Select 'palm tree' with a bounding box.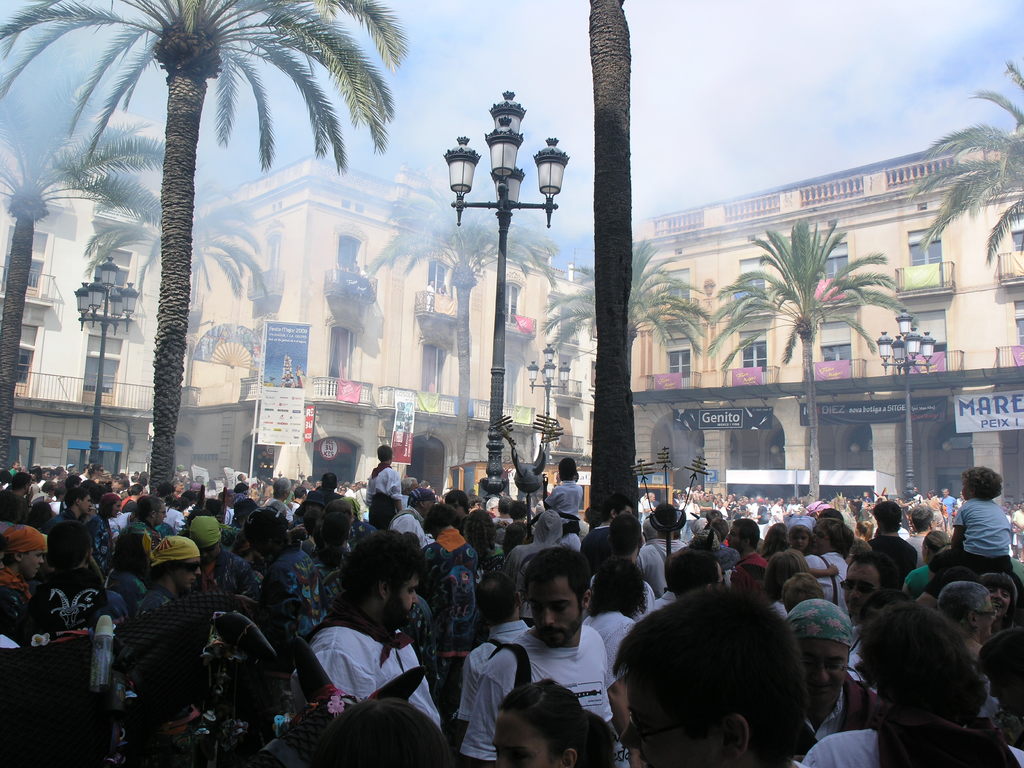
[380,172,554,468].
